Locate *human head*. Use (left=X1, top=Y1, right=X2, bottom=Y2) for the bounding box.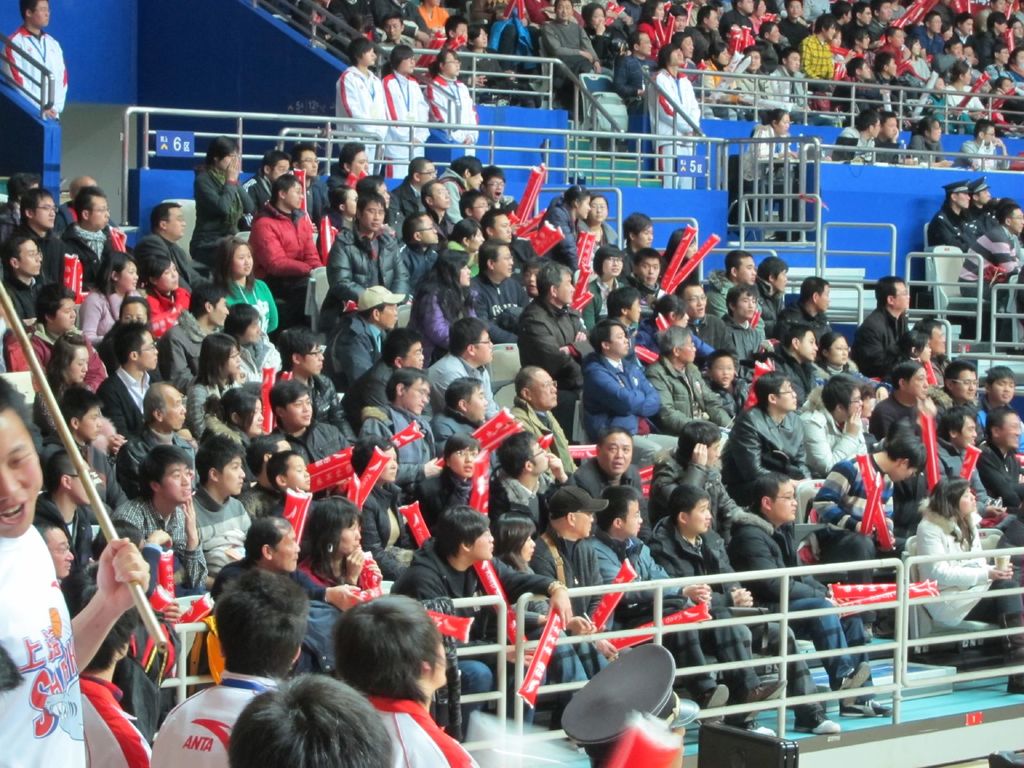
(left=825, top=373, right=865, bottom=424).
